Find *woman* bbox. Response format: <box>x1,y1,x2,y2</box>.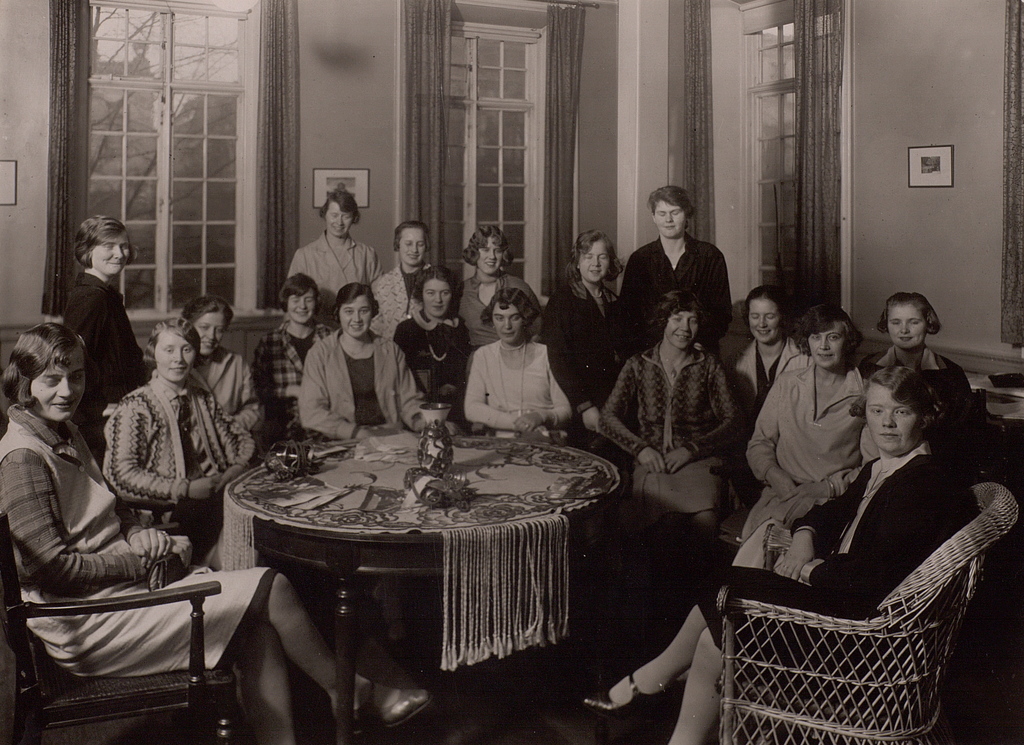
<box>454,224,540,352</box>.
